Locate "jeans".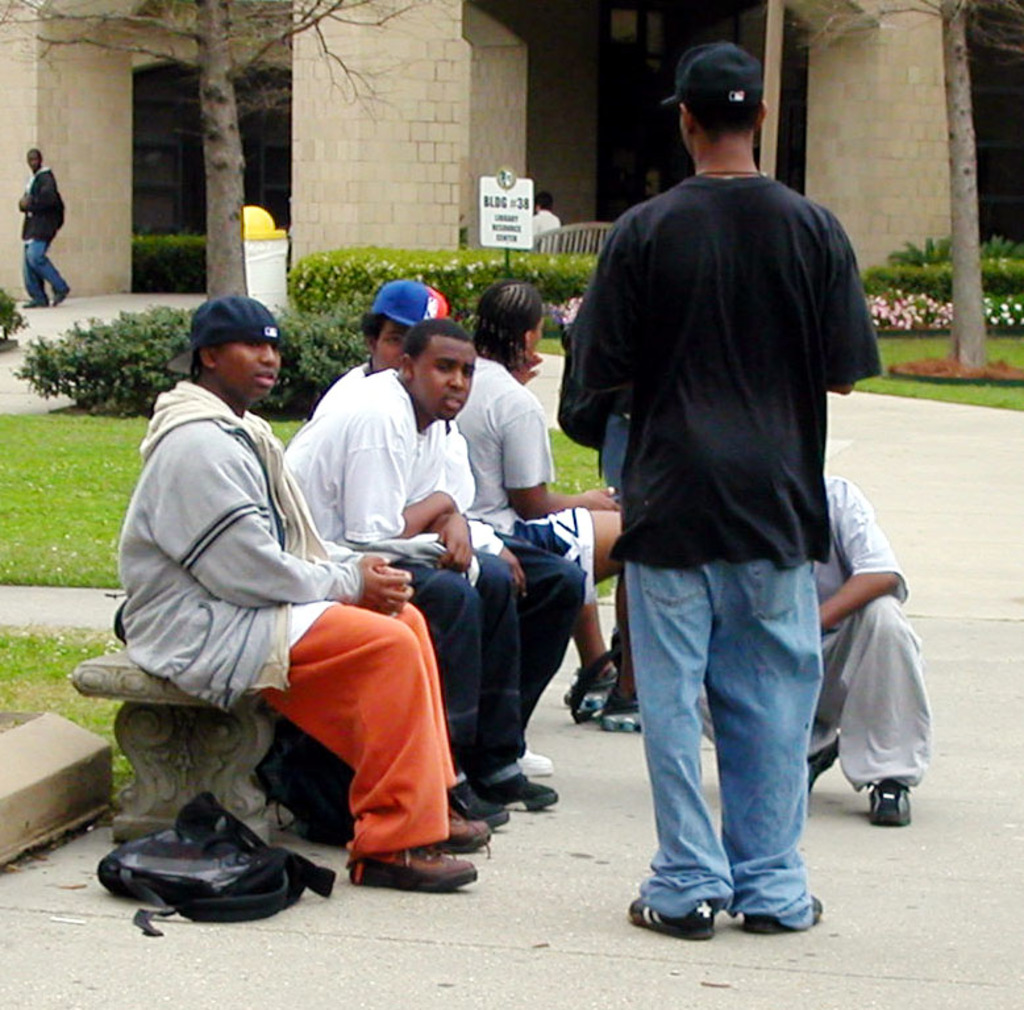
Bounding box: [509,516,579,762].
